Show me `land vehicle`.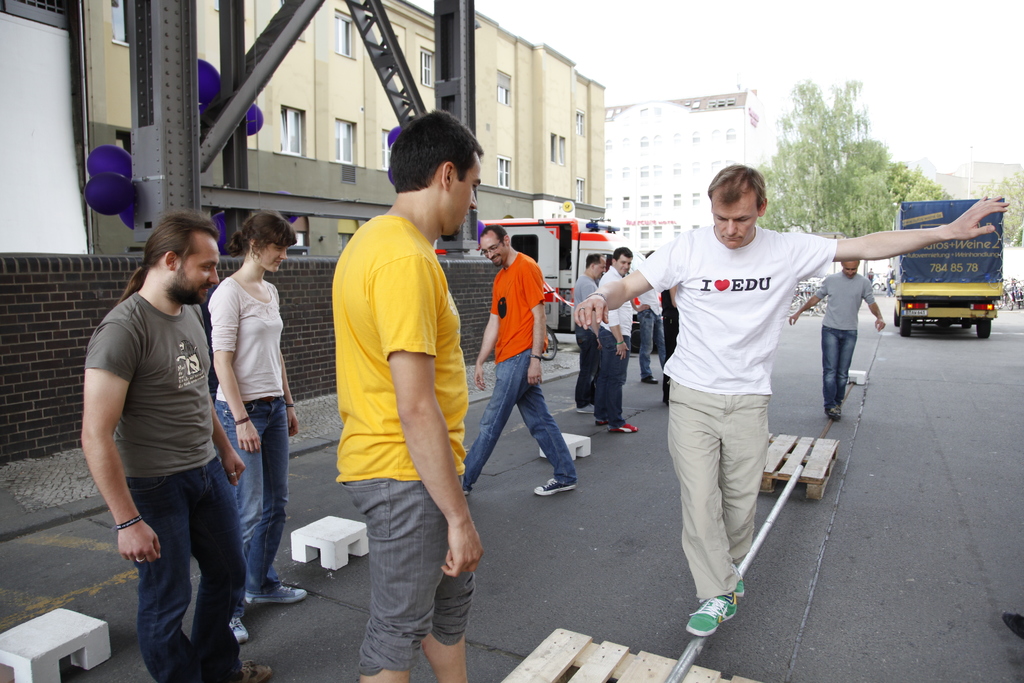
`land vehicle` is here: box=[472, 202, 645, 350].
